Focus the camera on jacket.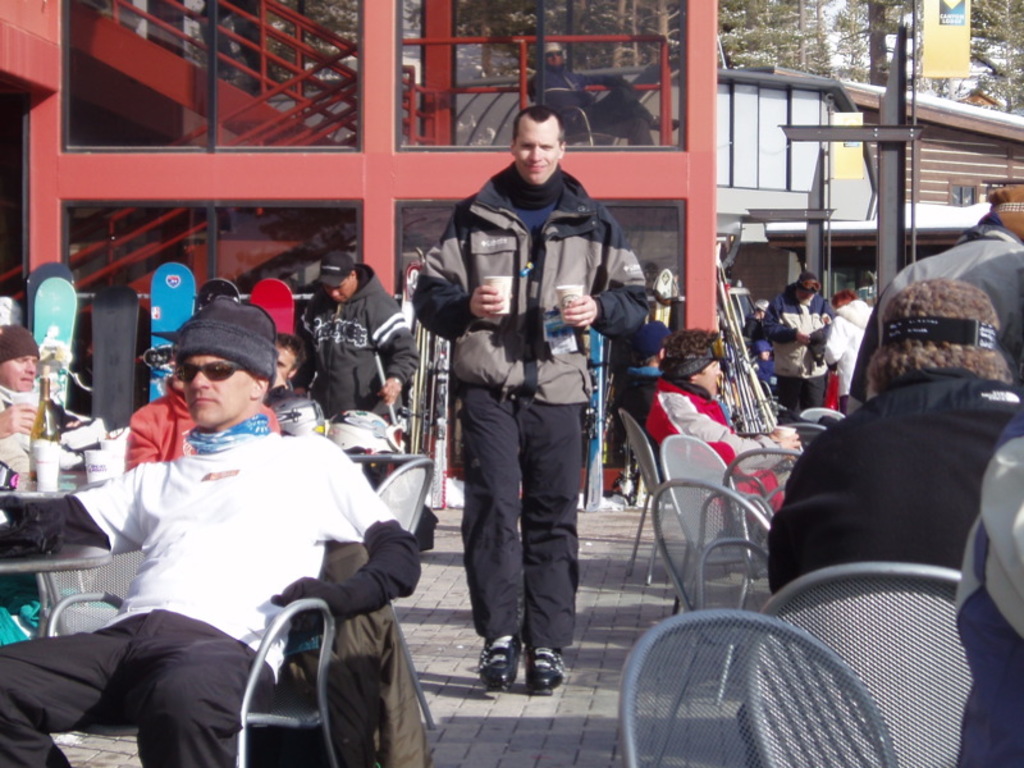
Focus region: x1=279 y1=536 x2=428 y2=767.
